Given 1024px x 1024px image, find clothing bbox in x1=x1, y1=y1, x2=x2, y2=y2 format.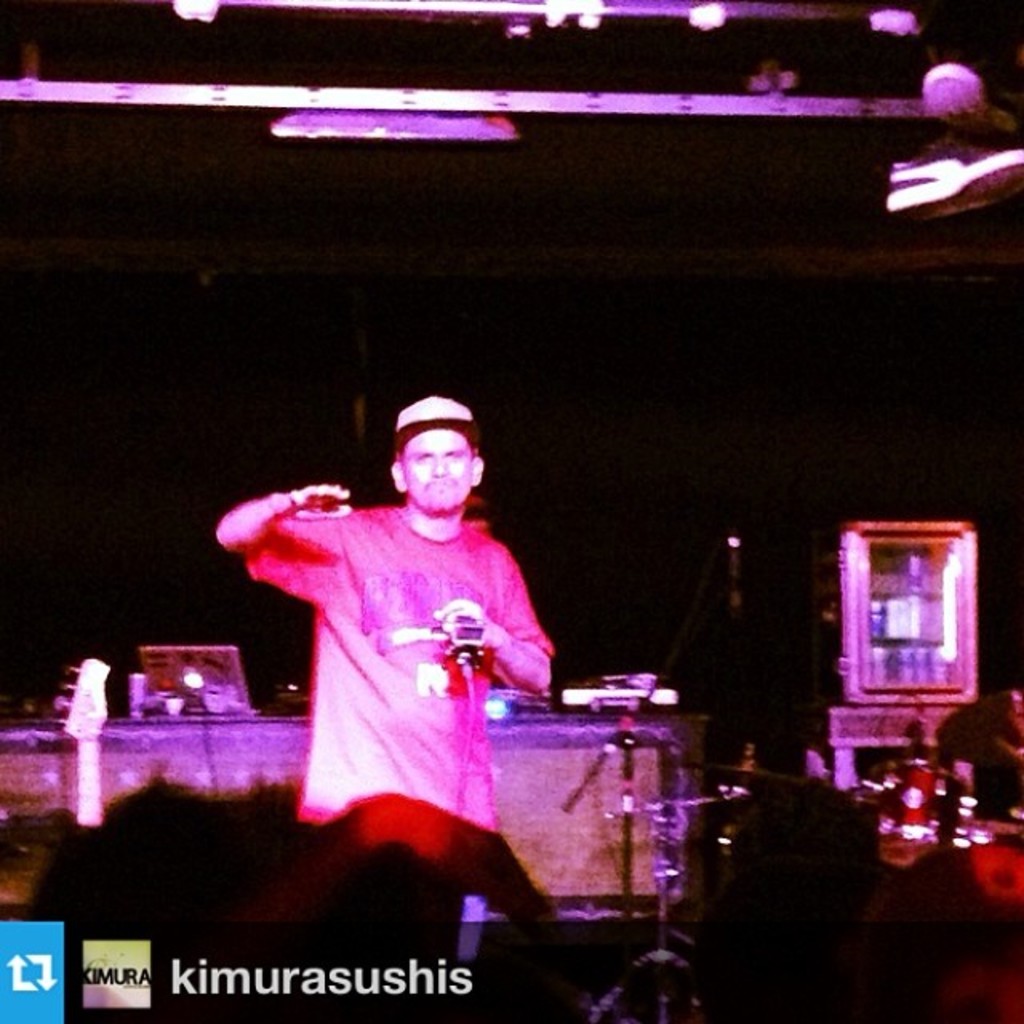
x1=246, y1=485, x2=563, y2=878.
